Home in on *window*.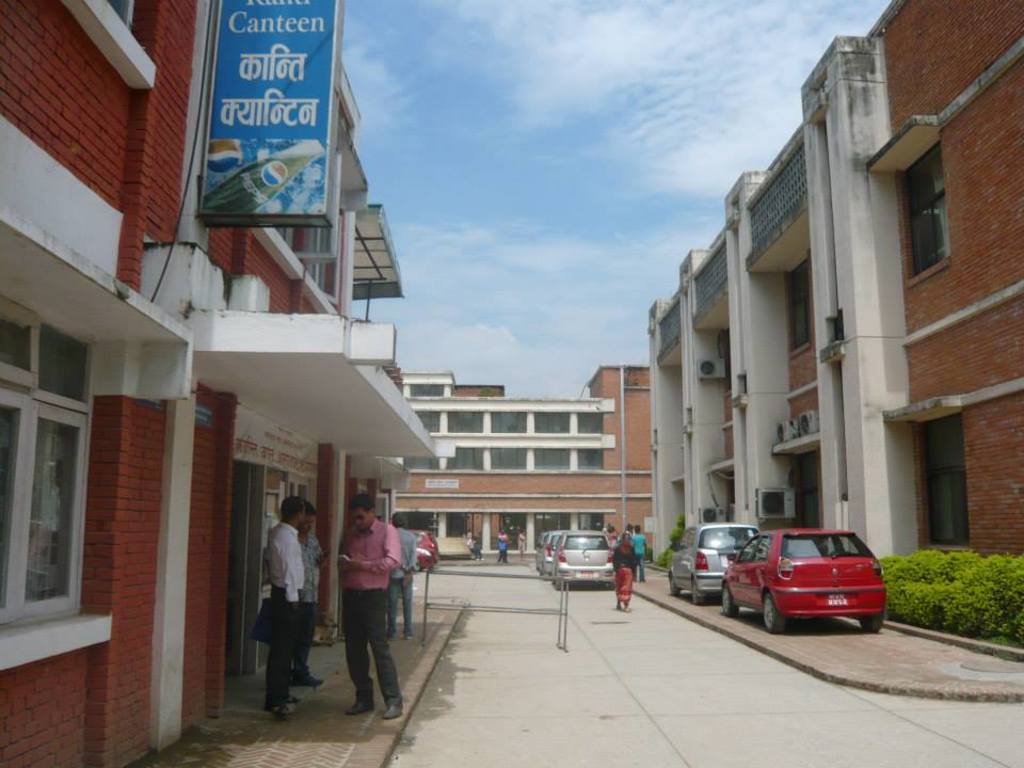
Homed in at pyautogui.locateOnScreen(895, 141, 951, 278).
